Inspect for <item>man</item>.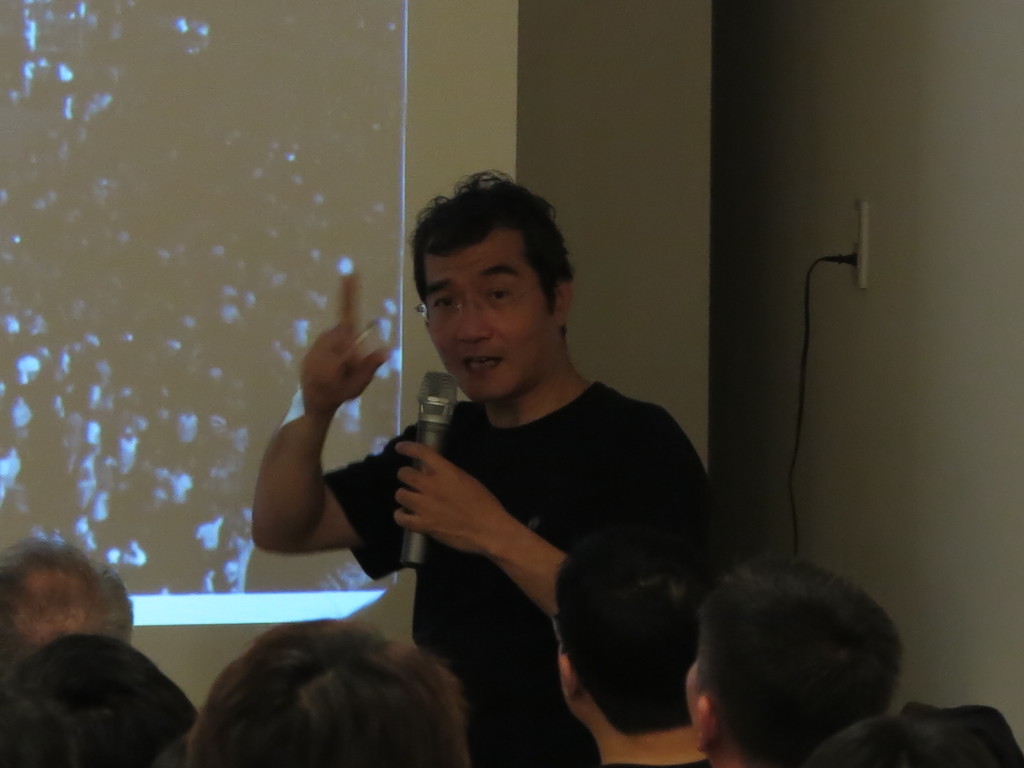
Inspection: rect(319, 191, 732, 746).
